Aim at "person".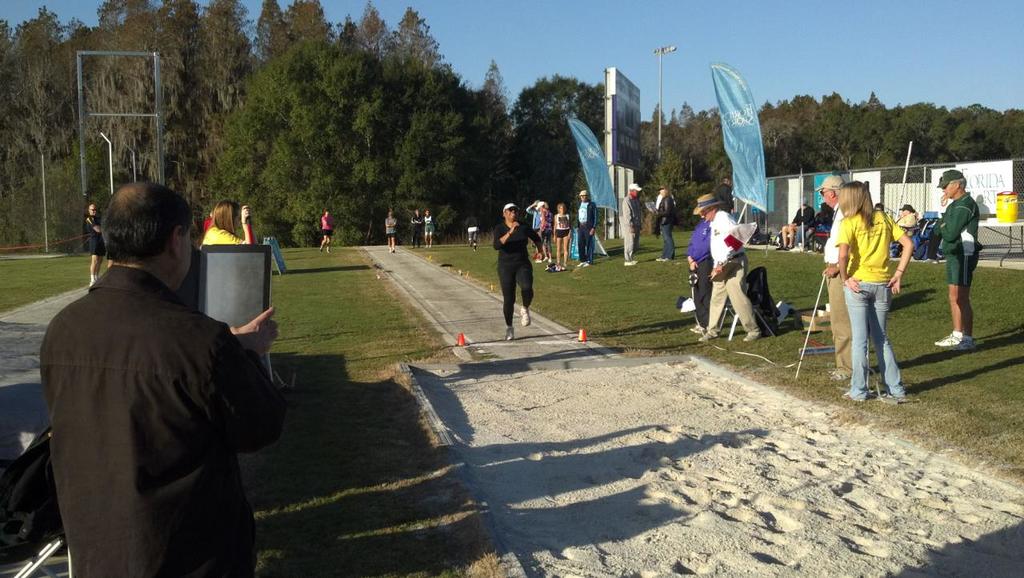
Aimed at detection(410, 208, 422, 247).
